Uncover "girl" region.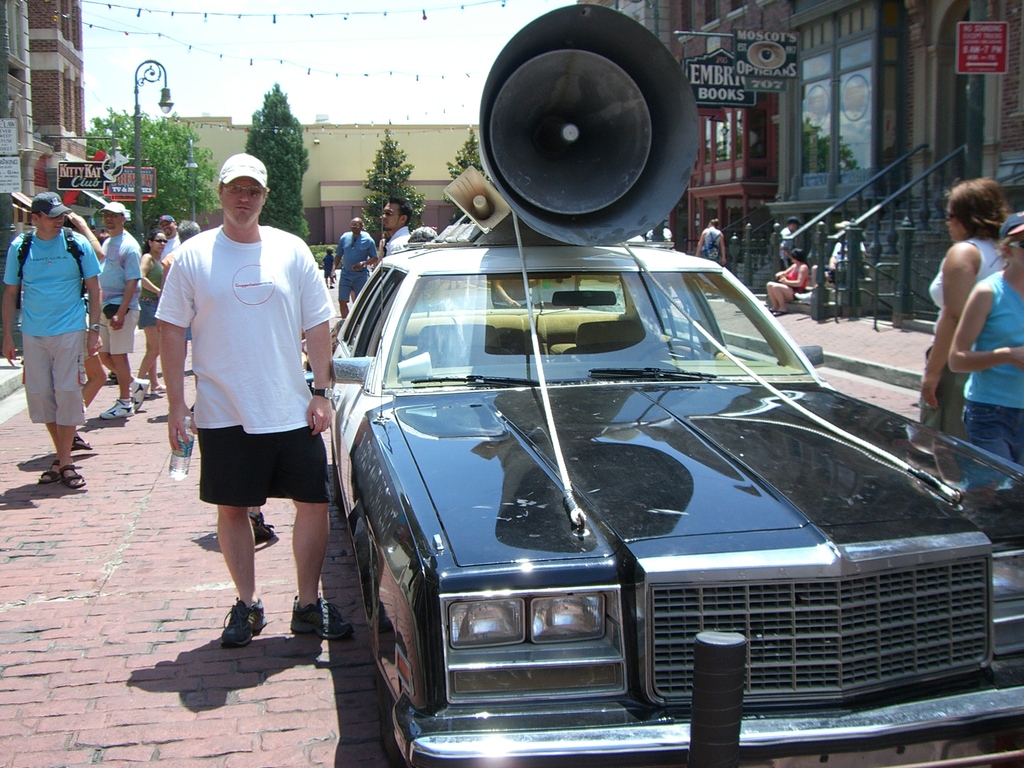
Uncovered: <bbox>950, 211, 1023, 465</bbox>.
